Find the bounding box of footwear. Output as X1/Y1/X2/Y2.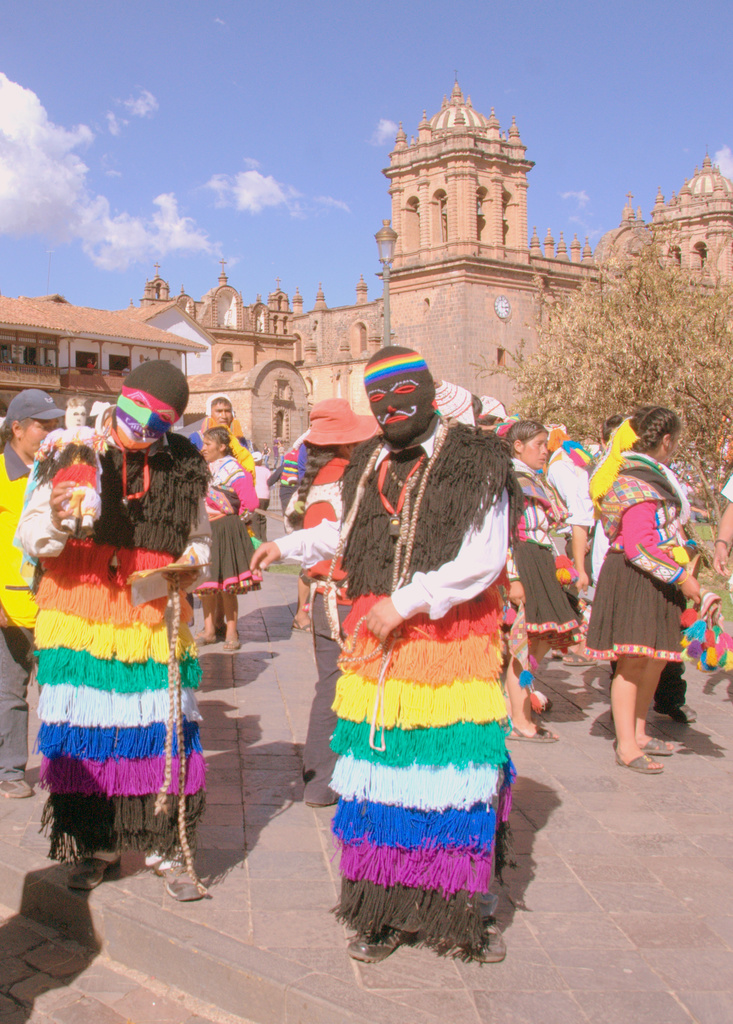
650/699/691/725.
